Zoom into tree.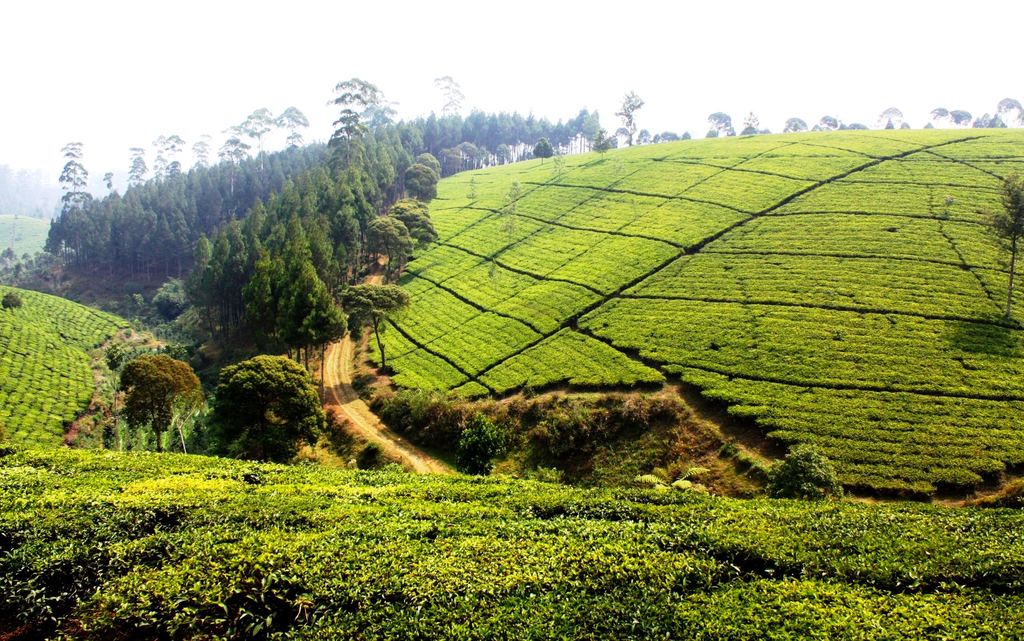
Zoom target: l=746, t=113, r=769, b=135.
